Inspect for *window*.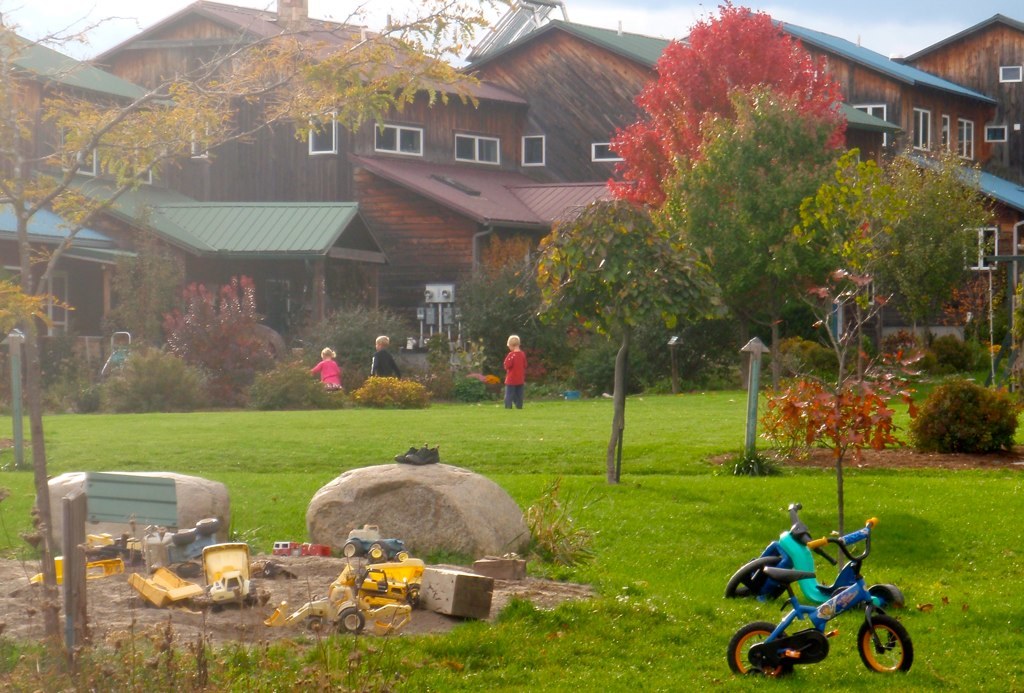
Inspection: <box>590,147,629,159</box>.
